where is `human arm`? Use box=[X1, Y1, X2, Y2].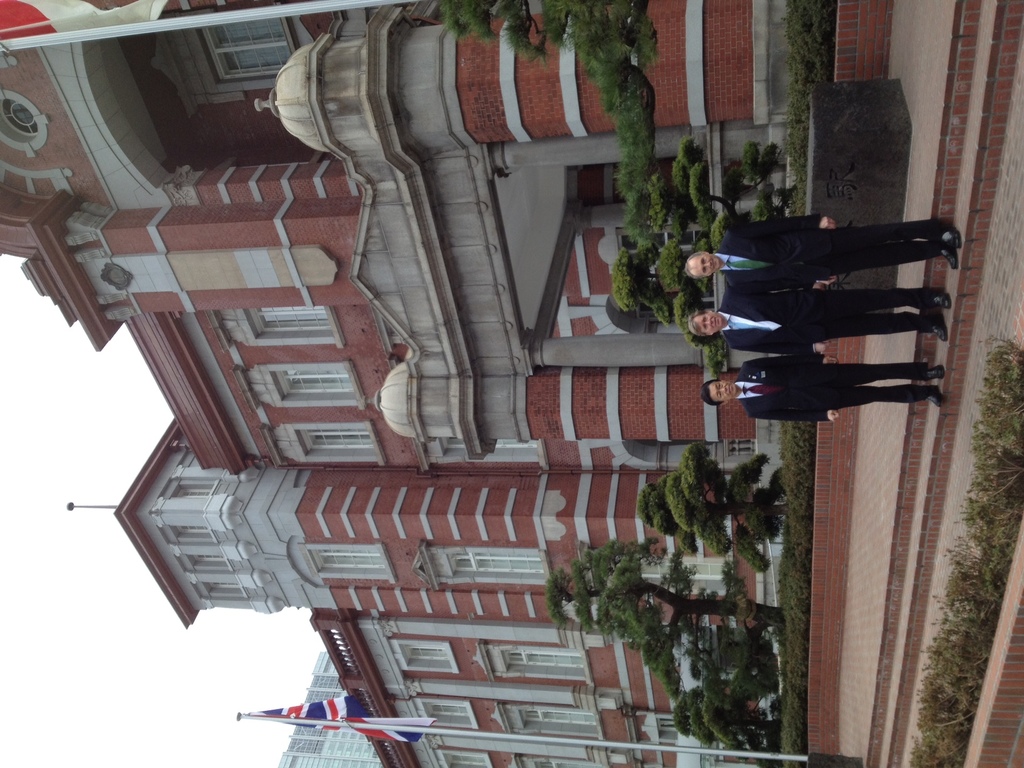
box=[742, 353, 831, 371].
